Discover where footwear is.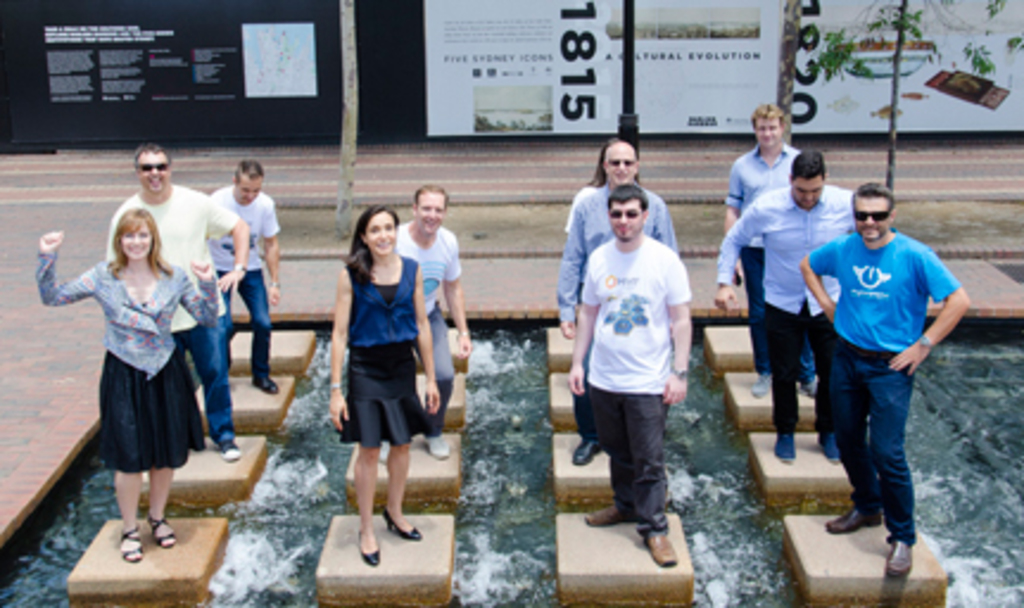
Discovered at [249,370,276,397].
